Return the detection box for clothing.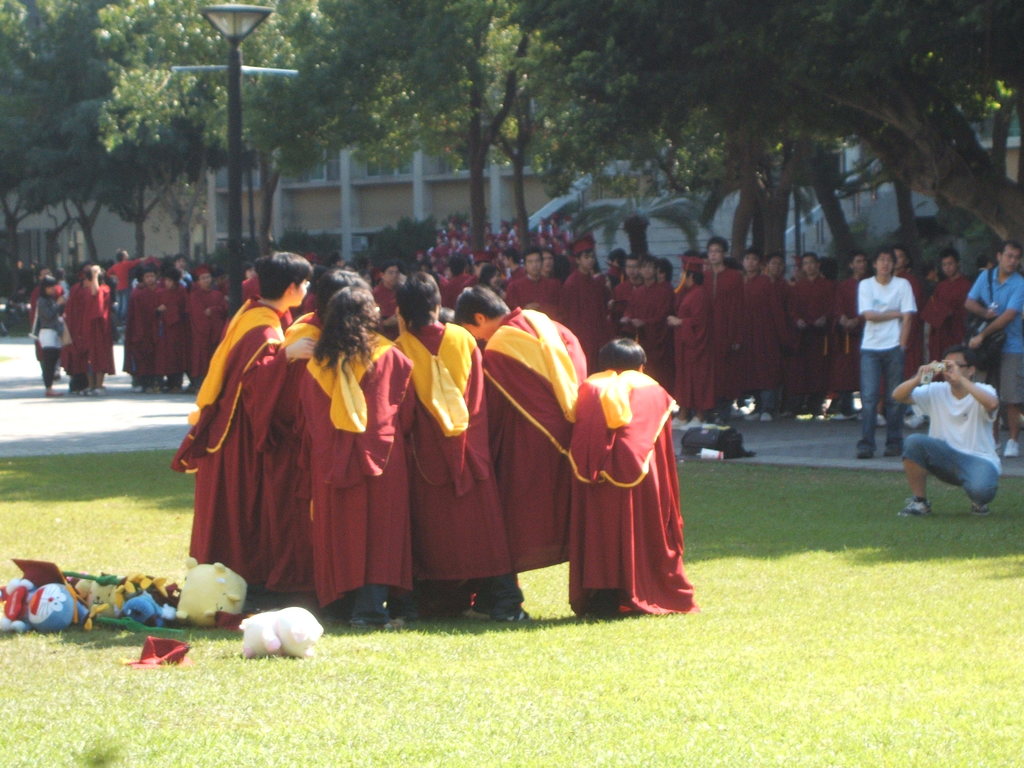
(x1=390, y1=321, x2=490, y2=582).
